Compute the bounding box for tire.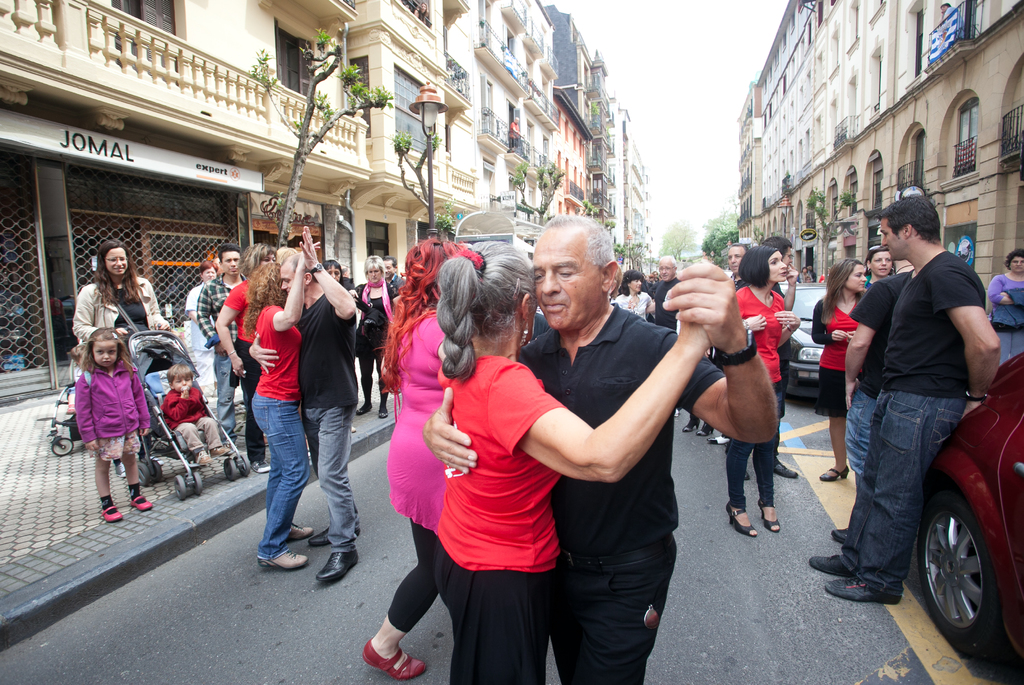
rect(239, 451, 252, 476).
